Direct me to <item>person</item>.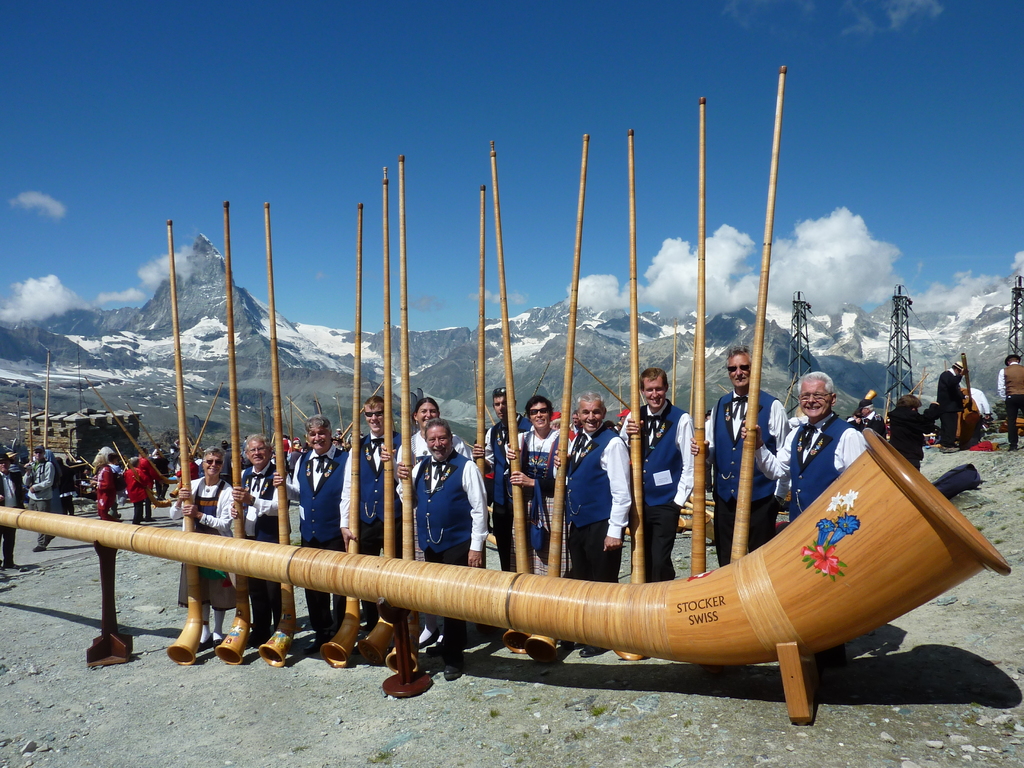
Direction: <box>620,365,694,583</box>.
